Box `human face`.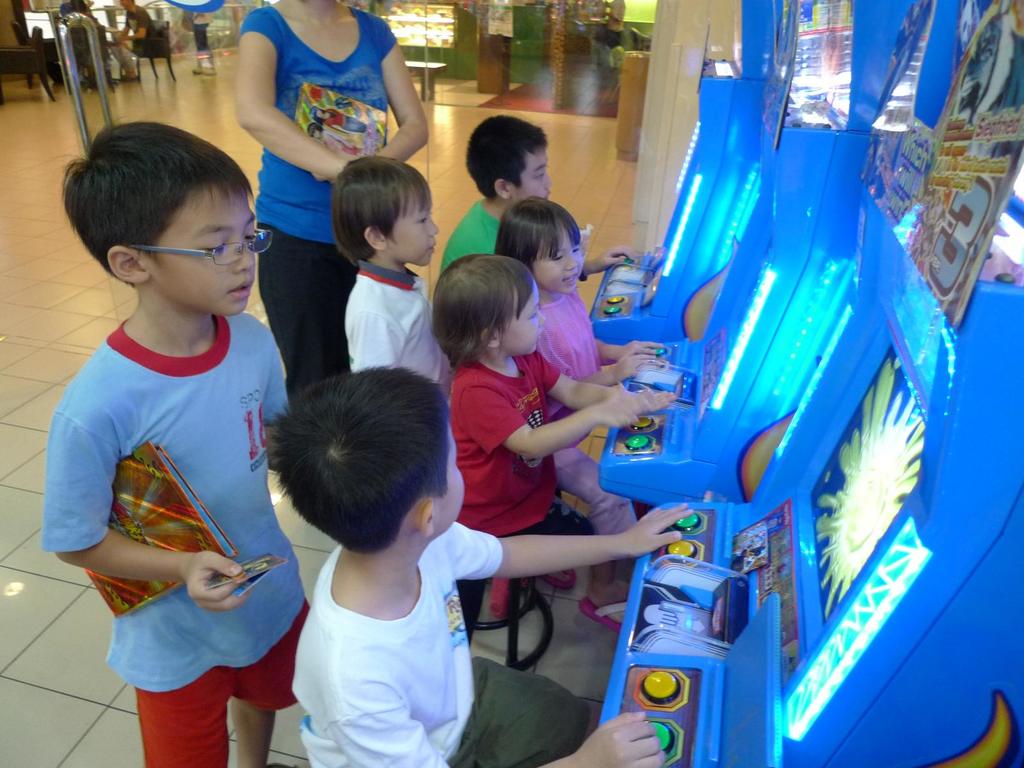
box(391, 196, 439, 267).
